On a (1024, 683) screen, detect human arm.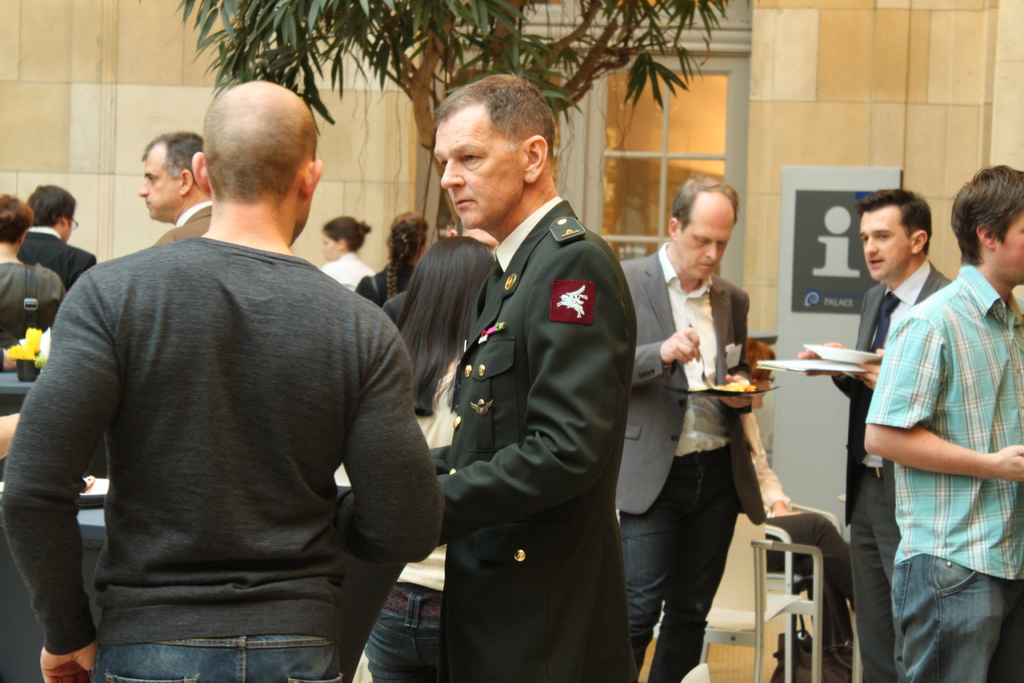
[left=0, top=293, right=106, bottom=673].
